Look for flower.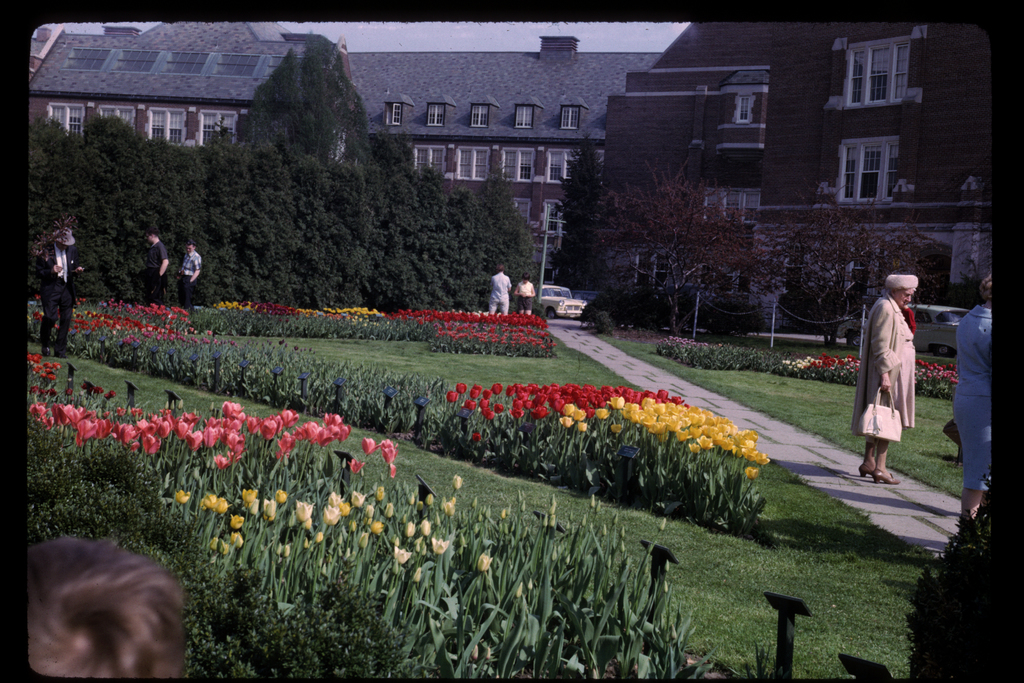
Found: x1=220 y1=536 x2=227 y2=554.
